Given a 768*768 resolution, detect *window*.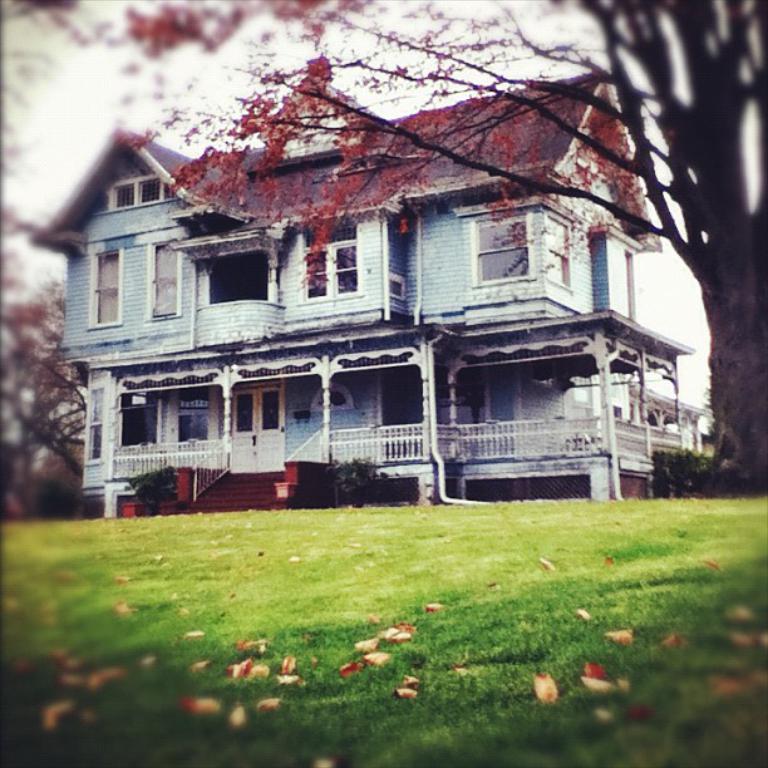
[x1=467, y1=213, x2=558, y2=287].
